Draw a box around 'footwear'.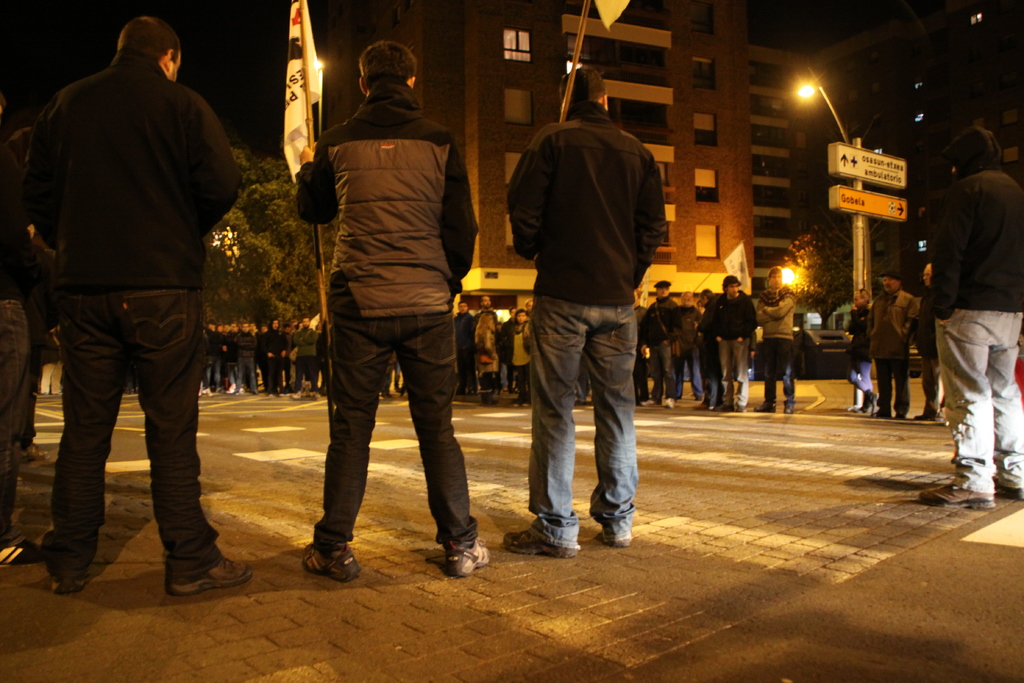
20, 446, 61, 468.
